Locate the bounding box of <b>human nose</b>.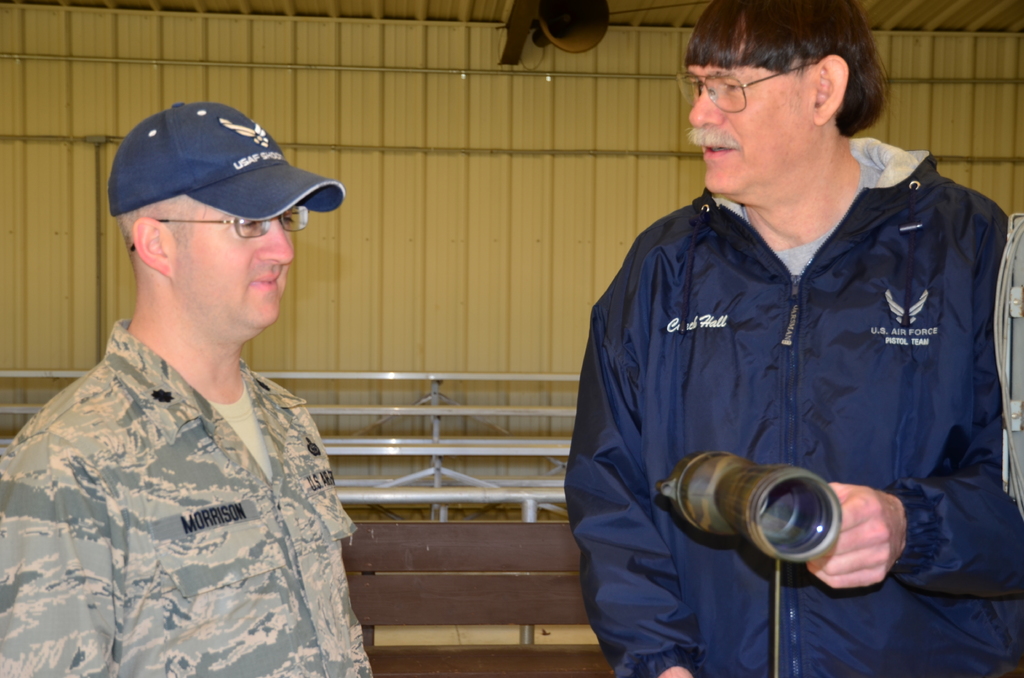
Bounding box: bbox(255, 219, 294, 265).
